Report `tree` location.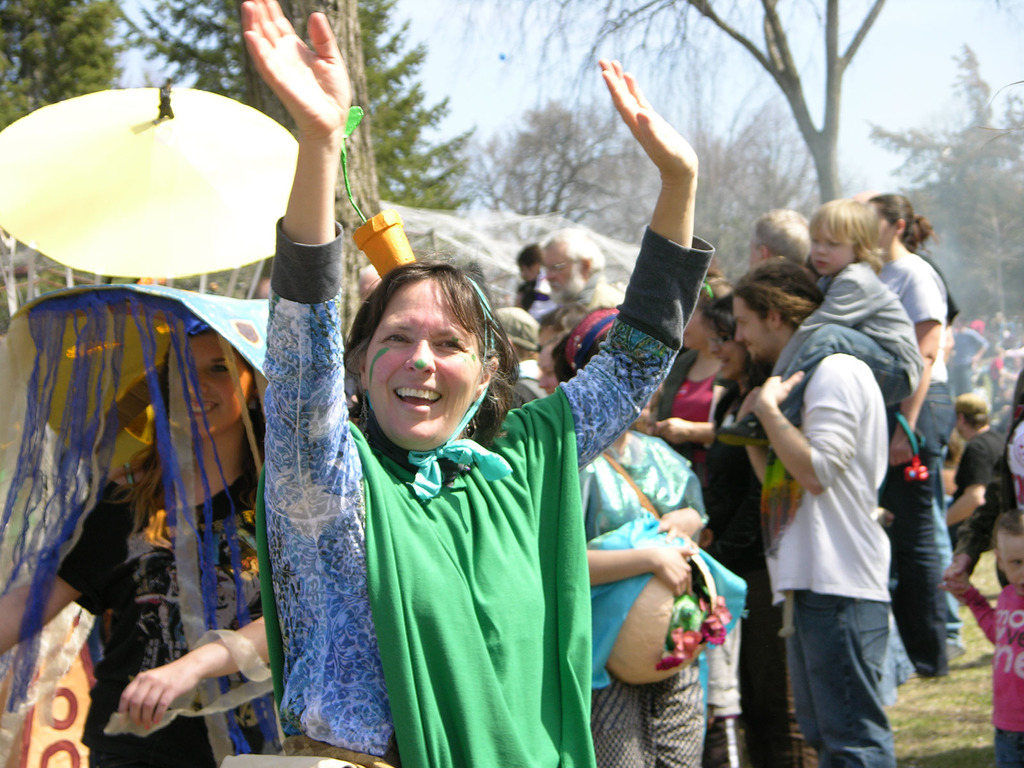
Report: (134,0,474,212).
